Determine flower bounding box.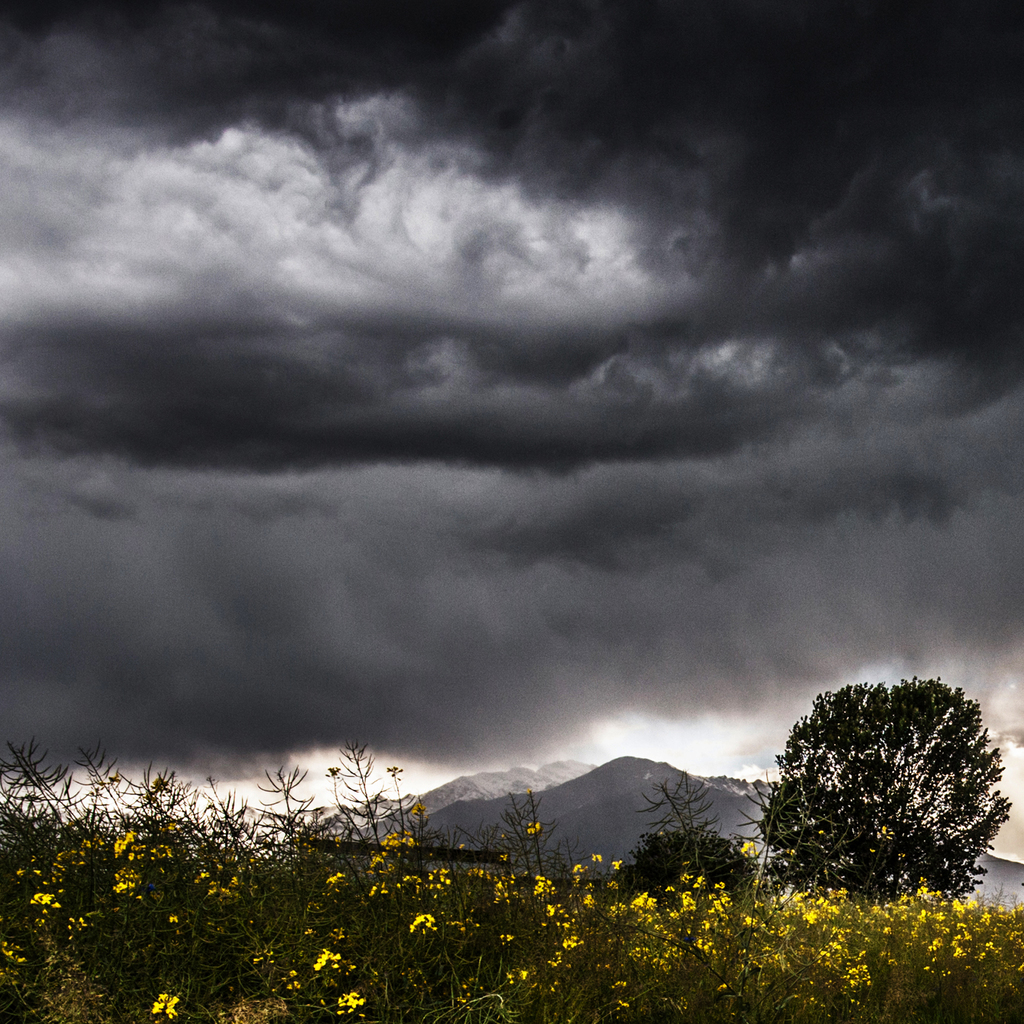
Determined: {"left": 790, "top": 902, "right": 837, "bottom": 927}.
